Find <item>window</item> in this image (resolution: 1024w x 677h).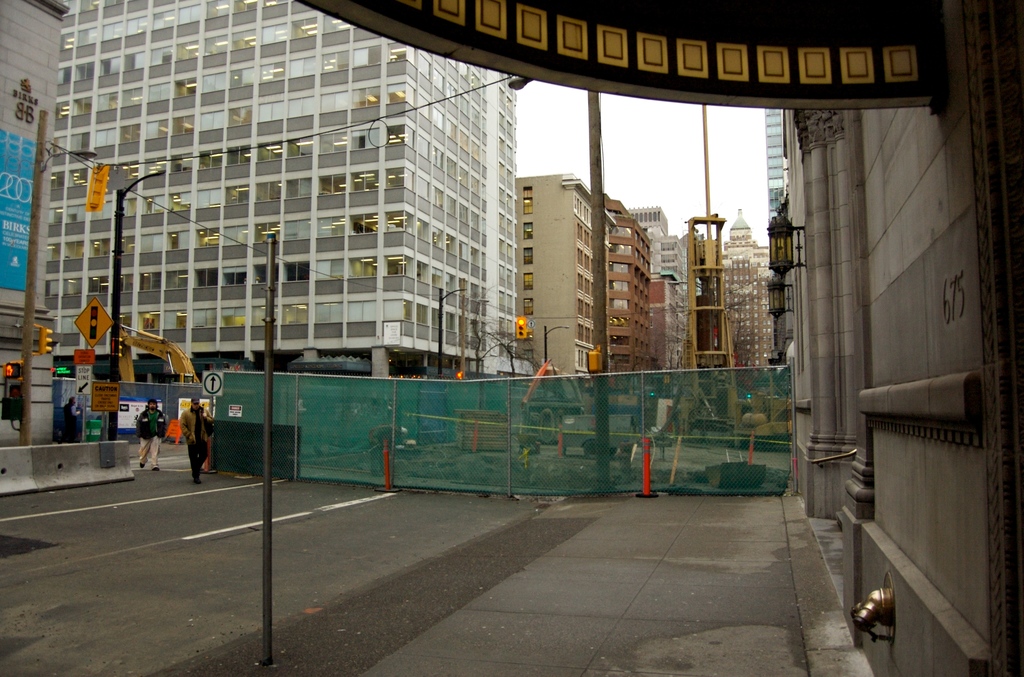
locate(98, 206, 111, 226).
